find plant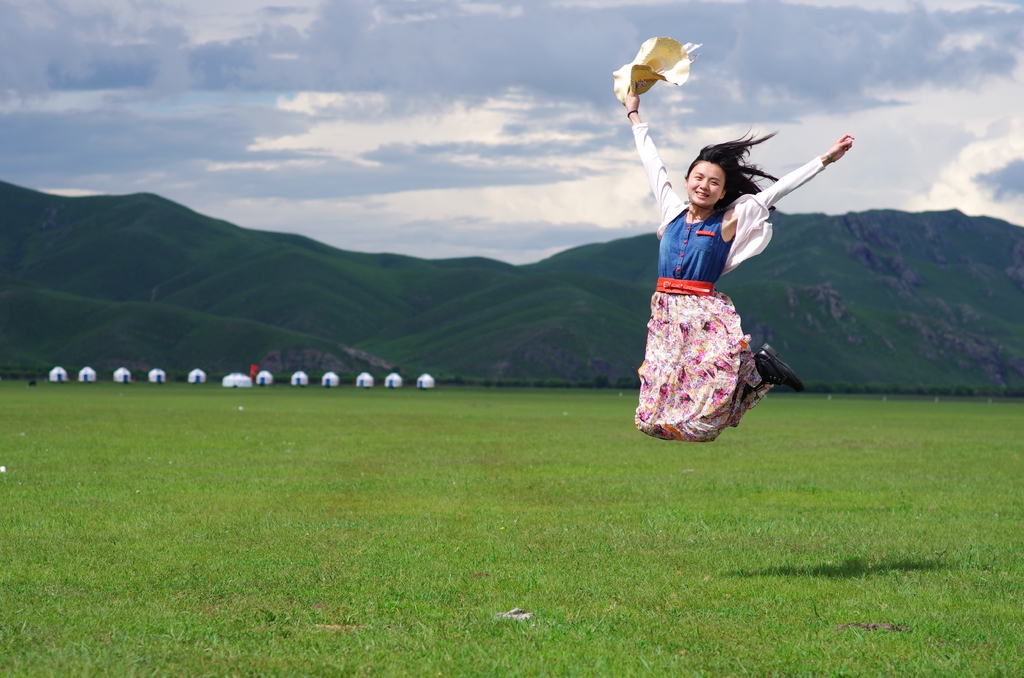
box(0, 168, 659, 382)
